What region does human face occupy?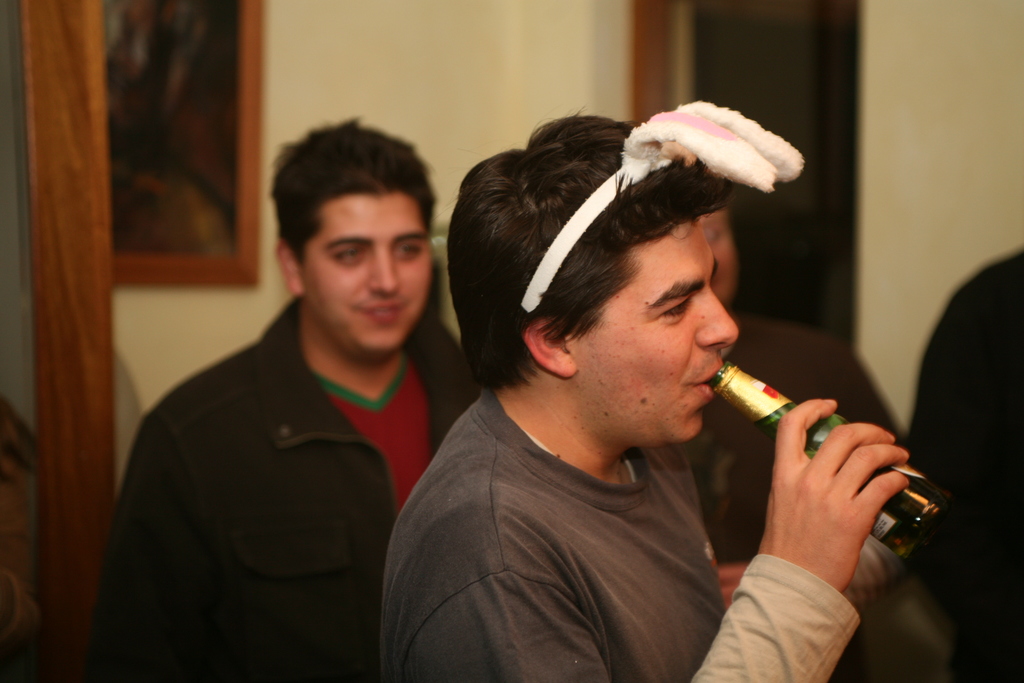
x1=298 y1=199 x2=431 y2=345.
